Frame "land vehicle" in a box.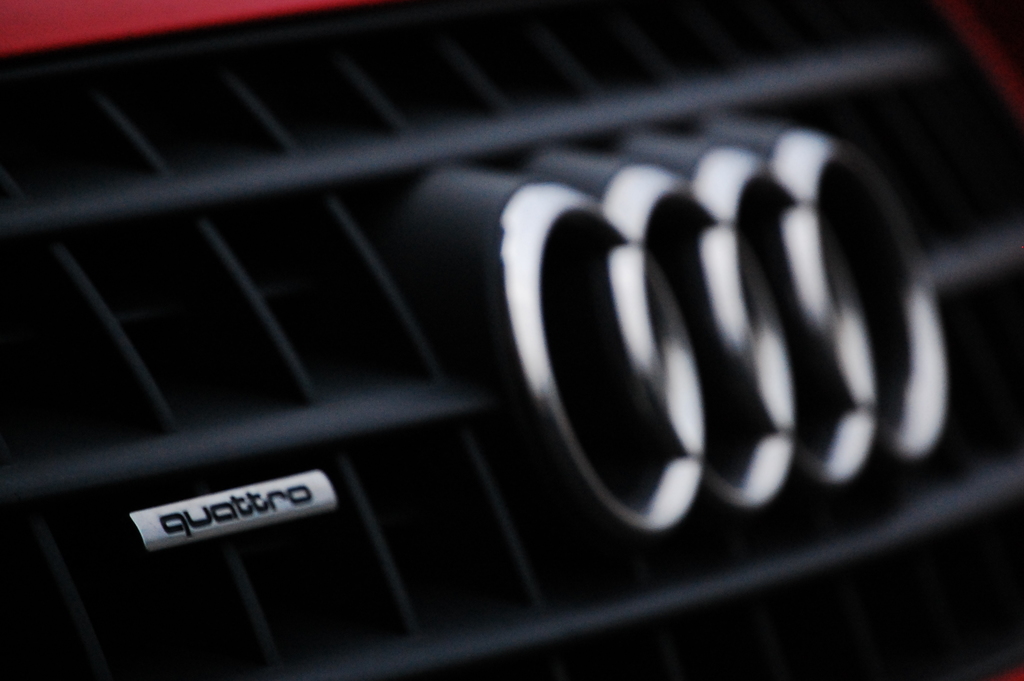
rect(47, 12, 943, 671).
